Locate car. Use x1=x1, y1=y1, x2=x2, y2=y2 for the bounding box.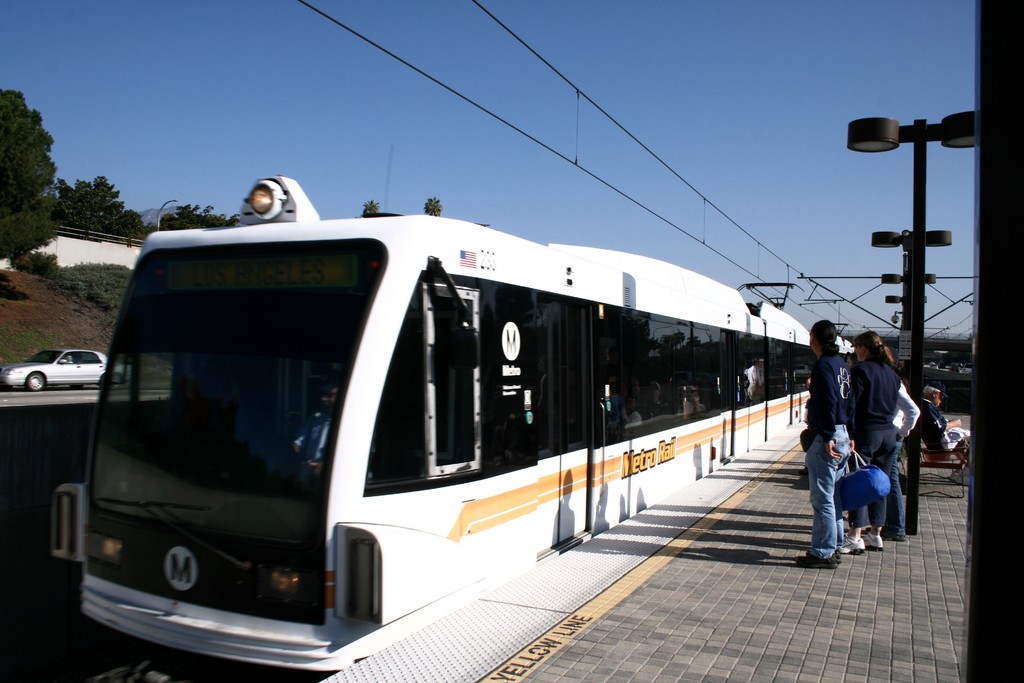
x1=7, y1=340, x2=99, y2=407.
